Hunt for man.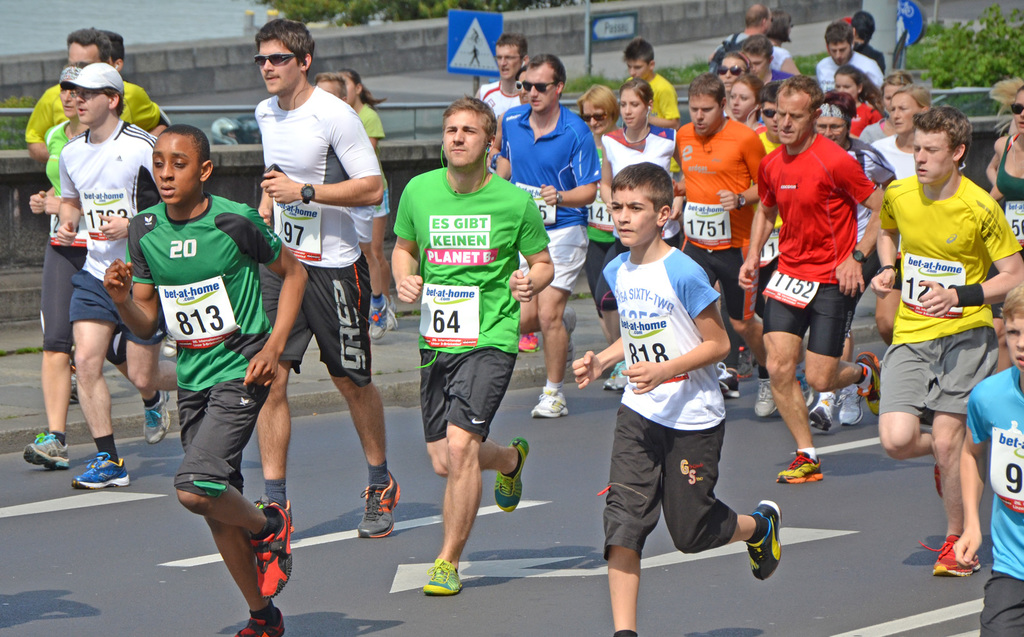
Hunted down at (814, 20, 886, 91).
